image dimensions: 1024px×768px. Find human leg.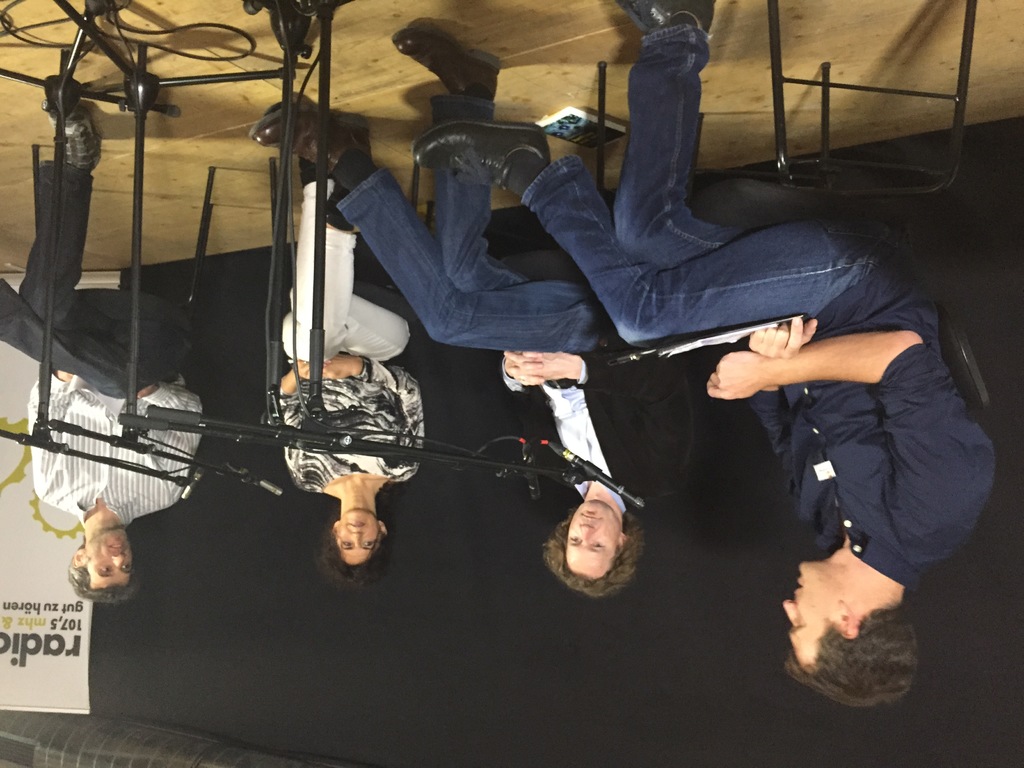
(left=410, top=117, right=880, bottom=351).
